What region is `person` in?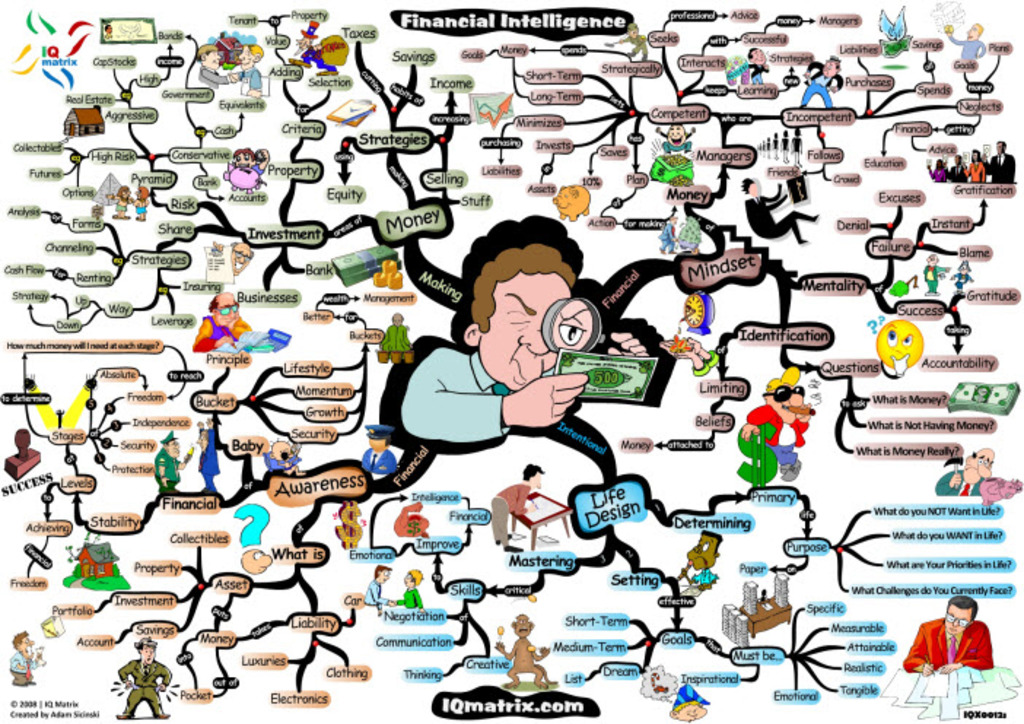
{"left": 232, "top": 45, "right": 265, "bottom": 102}.
